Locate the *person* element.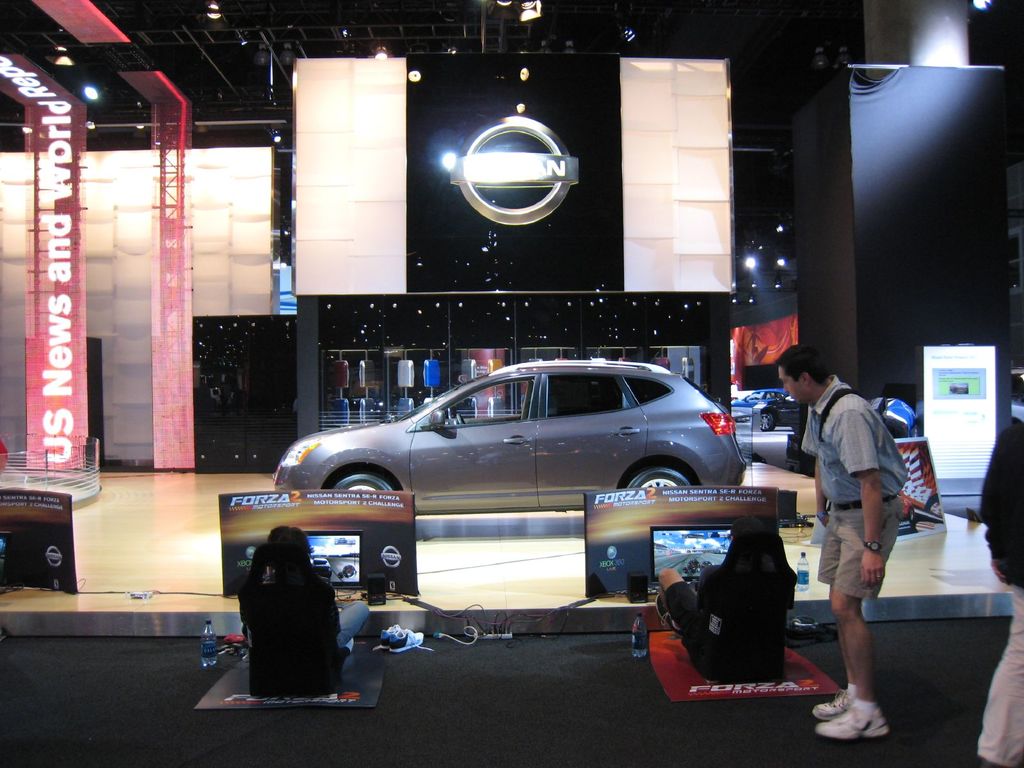
Element bbox: (x1=653, y1=509, x2=809, y2=682).
